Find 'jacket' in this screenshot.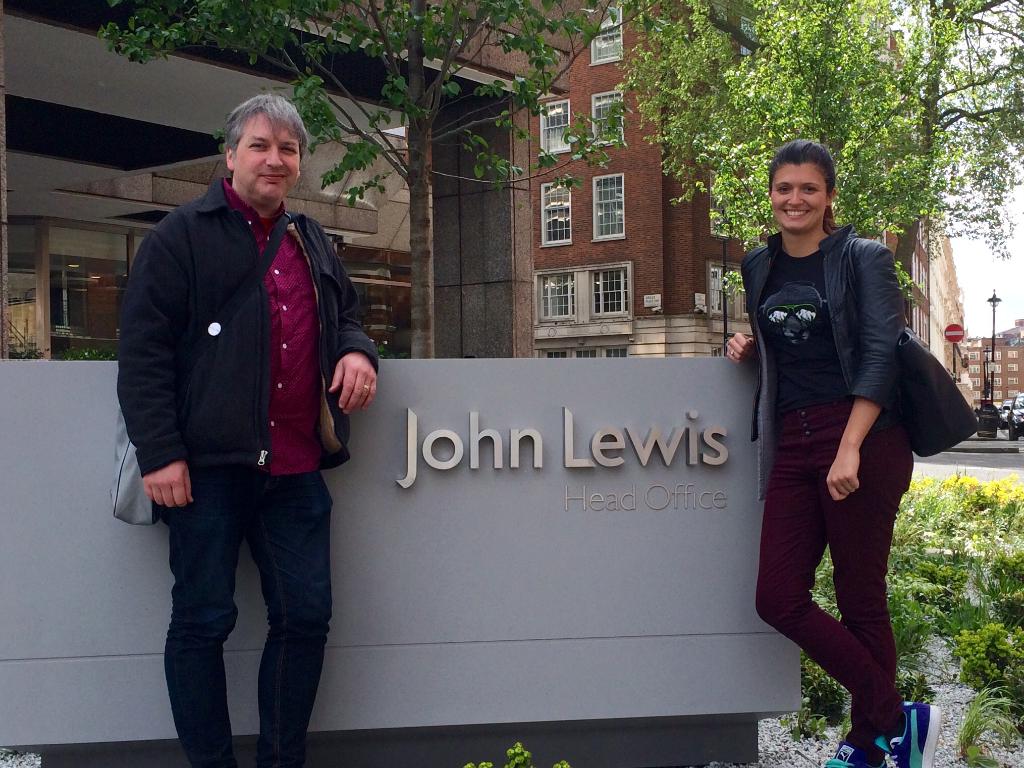
The bounding box for 'jacket' is rect(99, 194, 355, 457).
